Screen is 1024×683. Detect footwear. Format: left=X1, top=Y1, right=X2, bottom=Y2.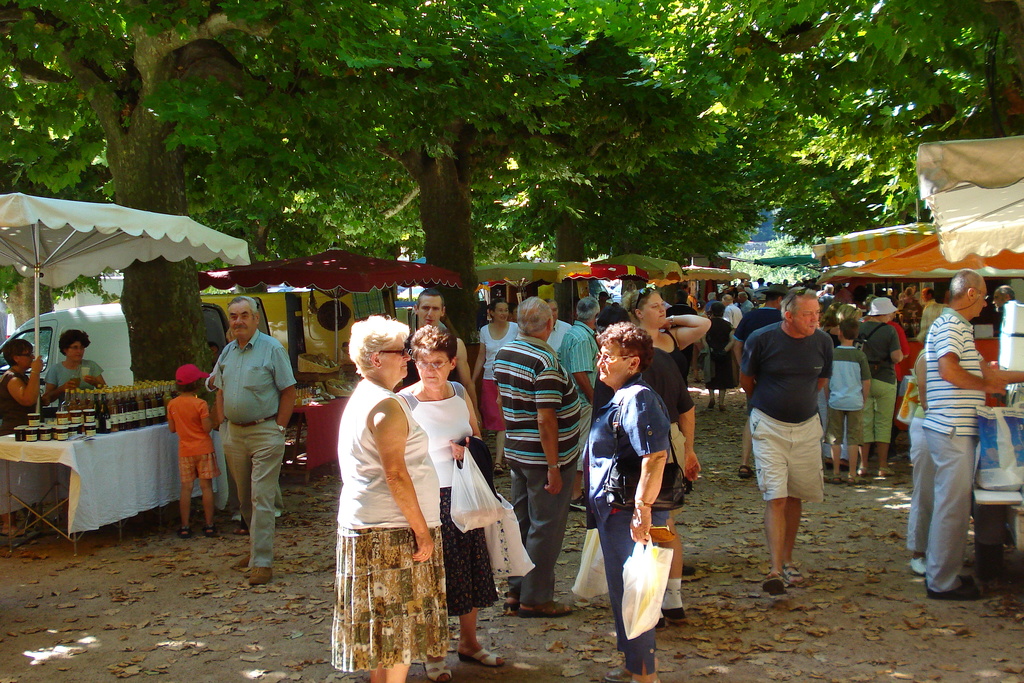
left=908, top=557, right=925, bottom=575.
